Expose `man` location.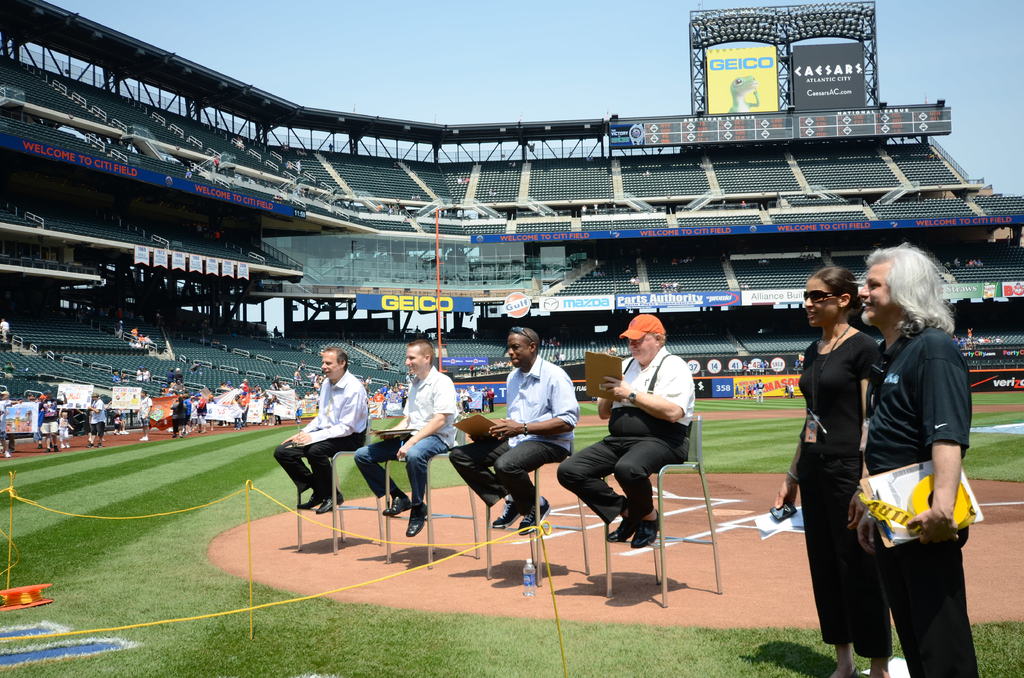
Exposed at crop(405, 373, 410, 384).
